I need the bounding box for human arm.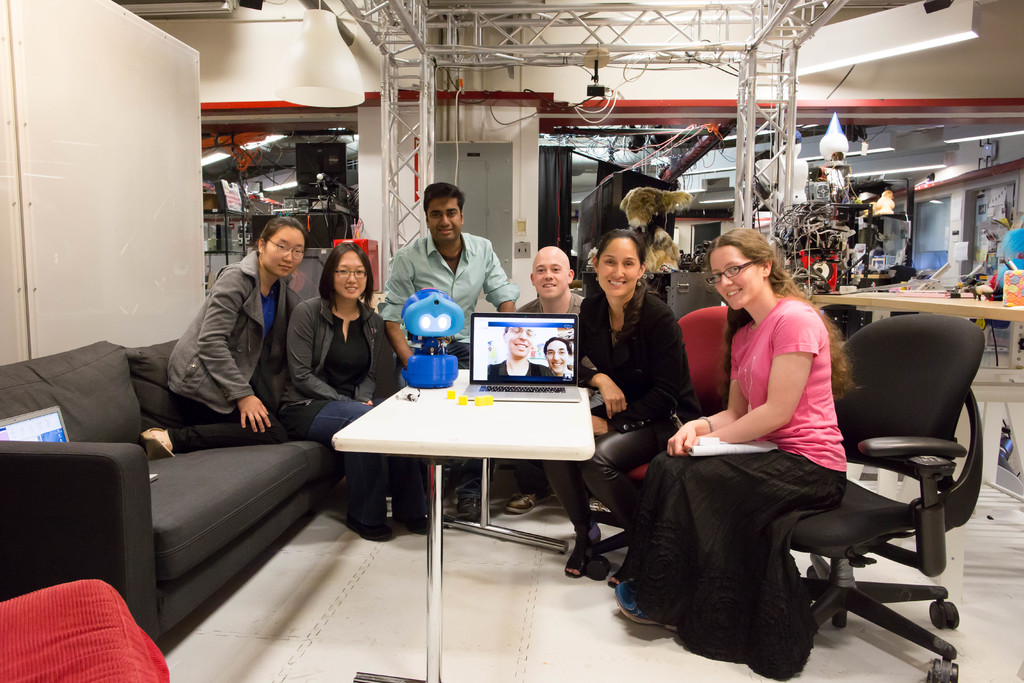
Here it is: region(376, 243, 414, 366).
